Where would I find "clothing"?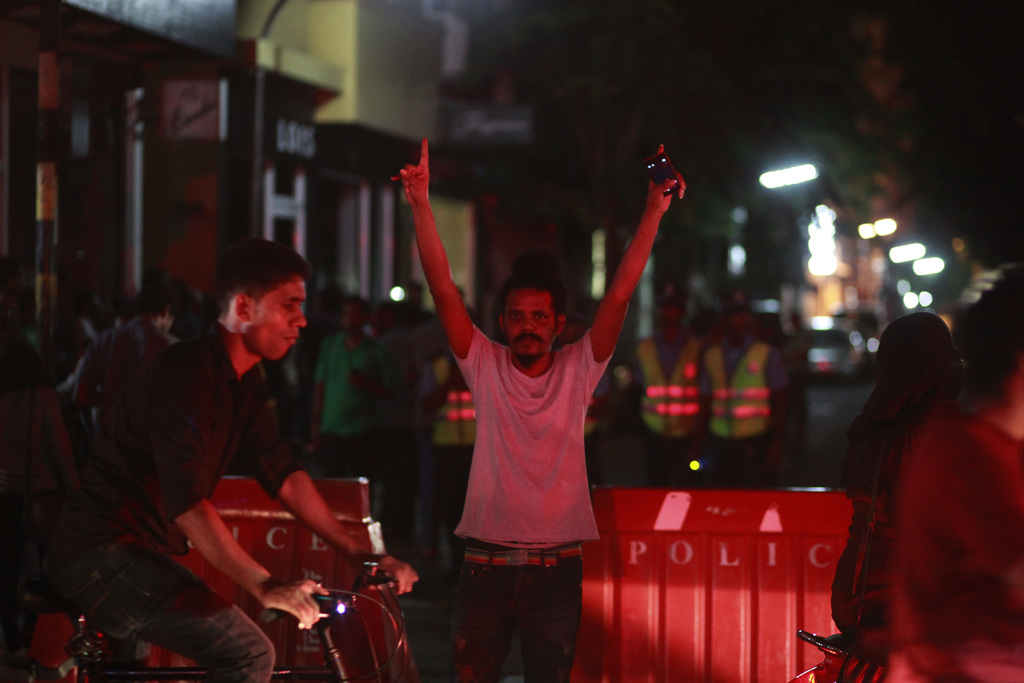
At box=[440, 290, 627, 596].
